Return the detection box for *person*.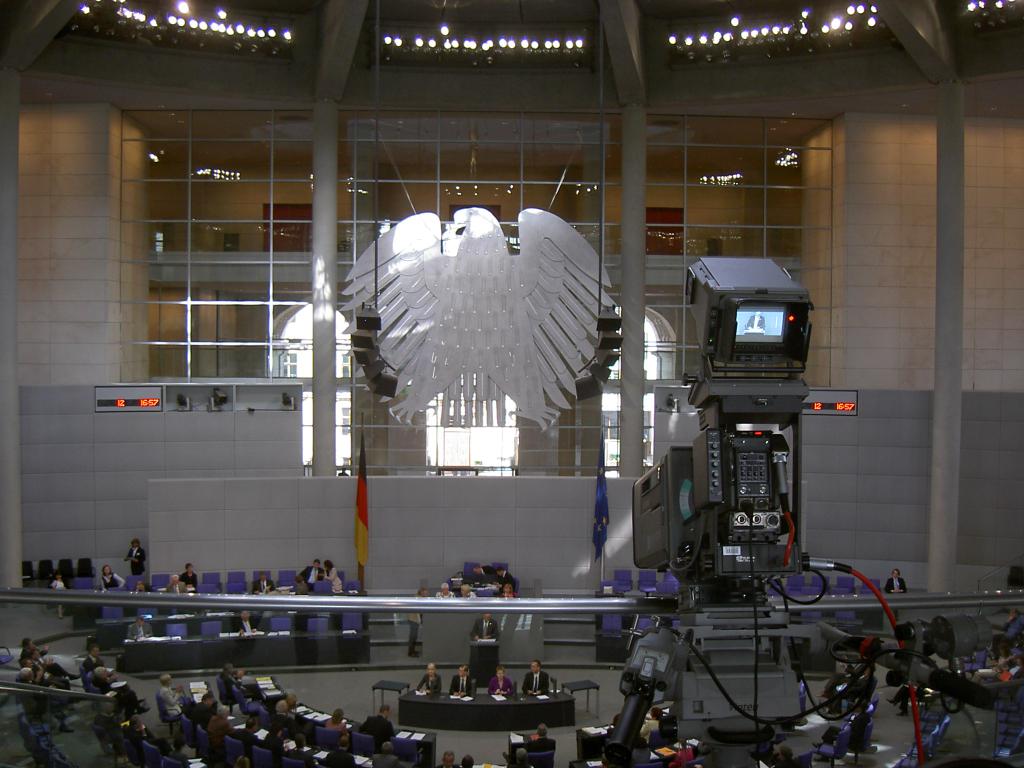
{"x1": 355, "y1": 701, "x2": 397, "y2": 745}.
